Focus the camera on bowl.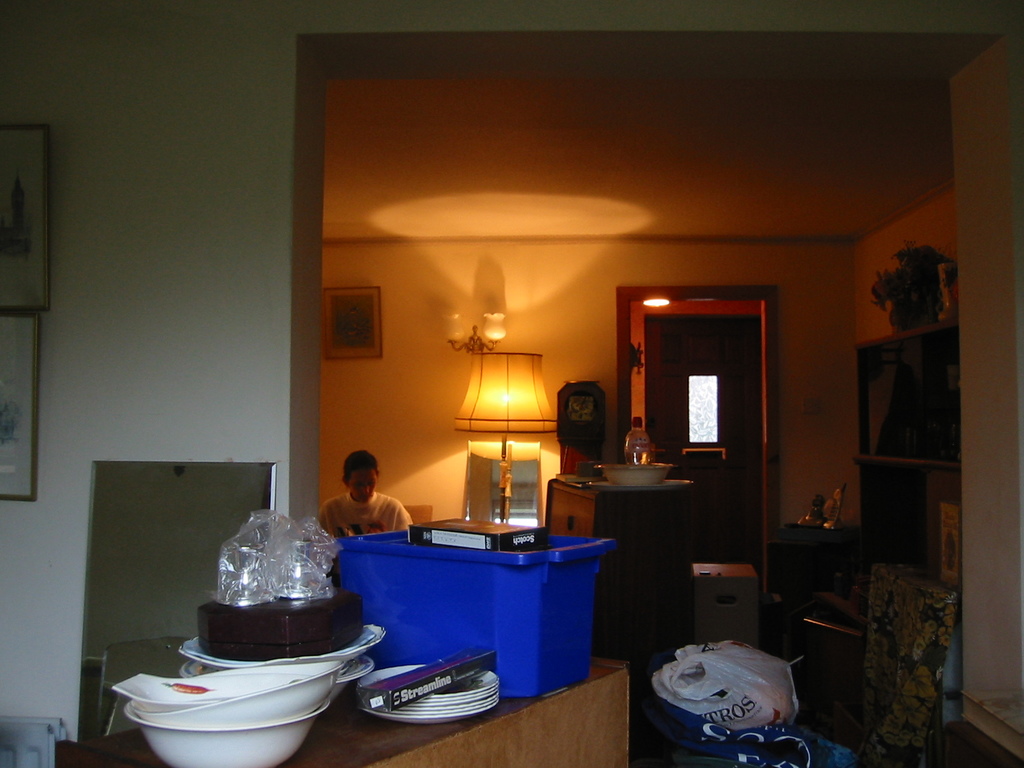
Focus region: (x1=331, y1=654, x2=373, y2=704).
